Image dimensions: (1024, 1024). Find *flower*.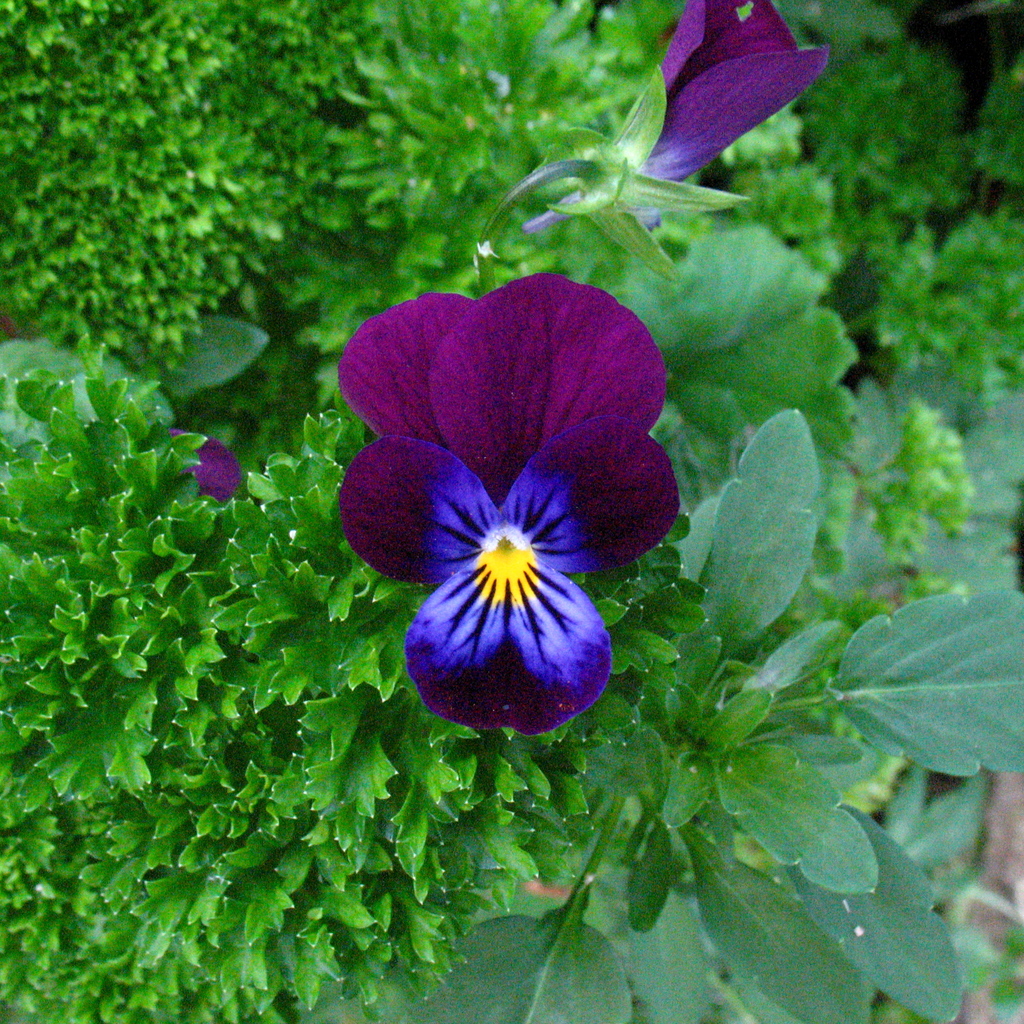
box(332, 287, 684, 753).
